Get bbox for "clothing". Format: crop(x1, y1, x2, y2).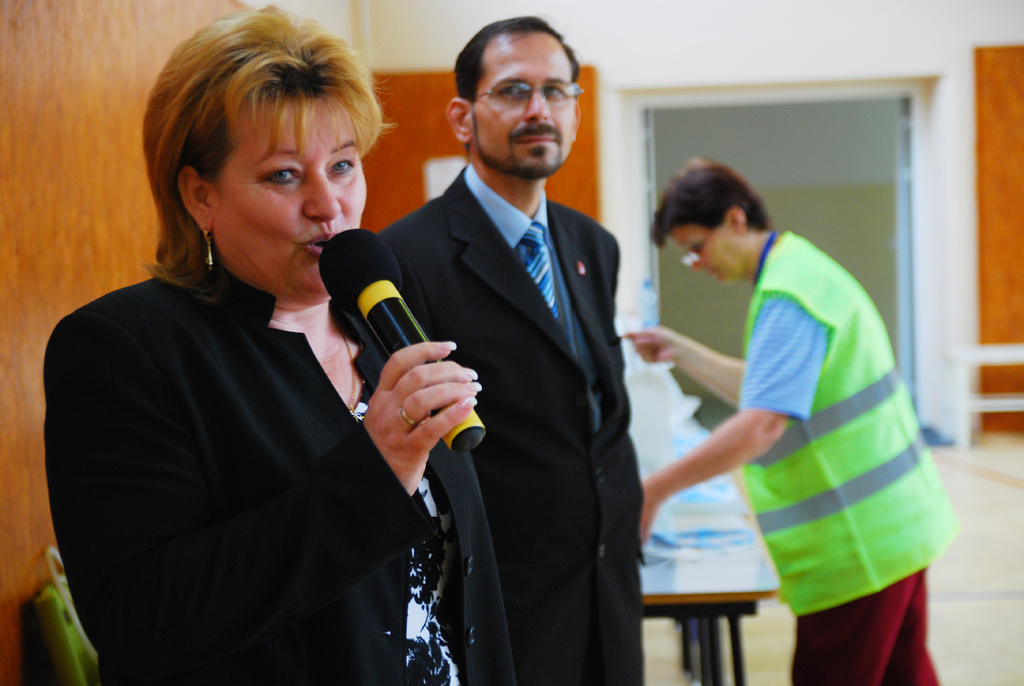
crop(740, 227, 961, 685).
